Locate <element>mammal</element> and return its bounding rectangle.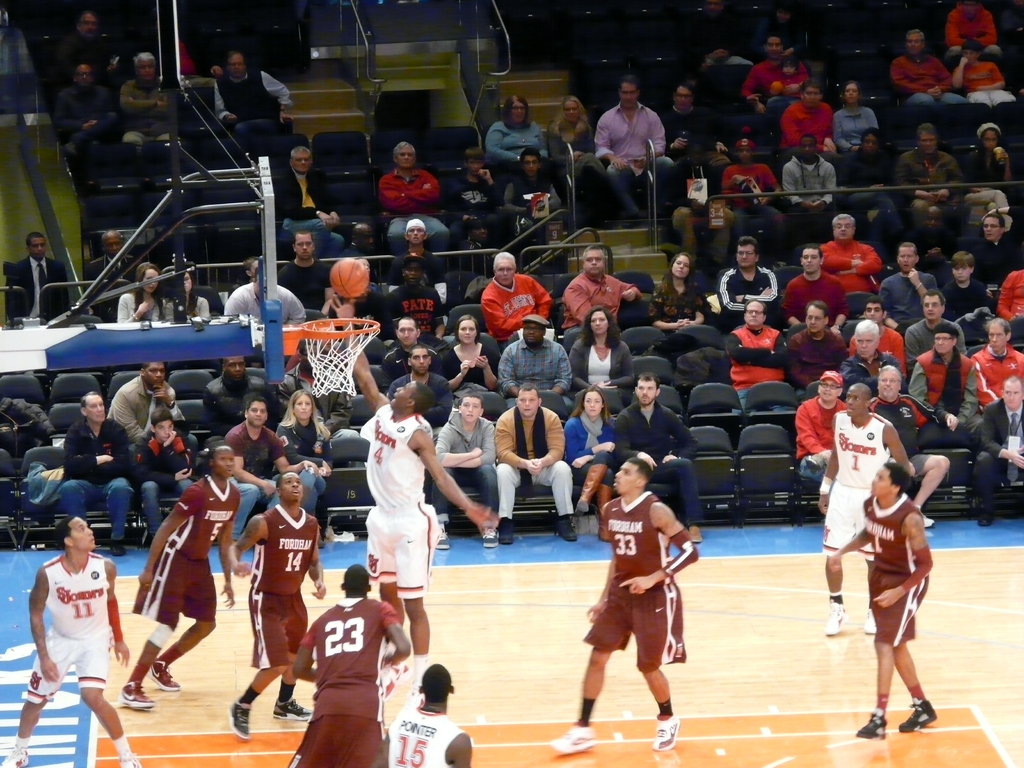
region(813, 385, 912, 642).
